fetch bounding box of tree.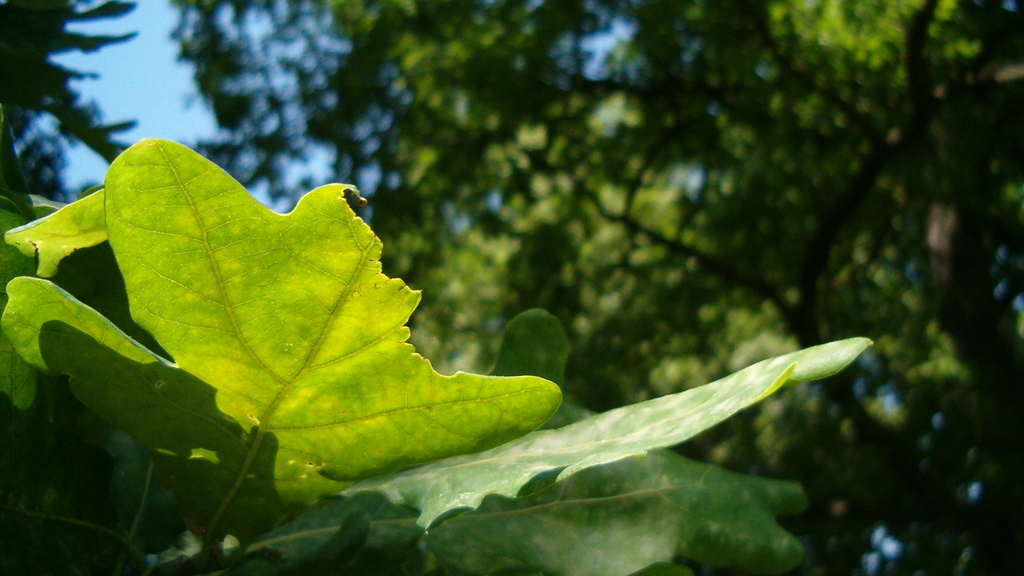
Bbox: 0, 0, 1023, 575.
